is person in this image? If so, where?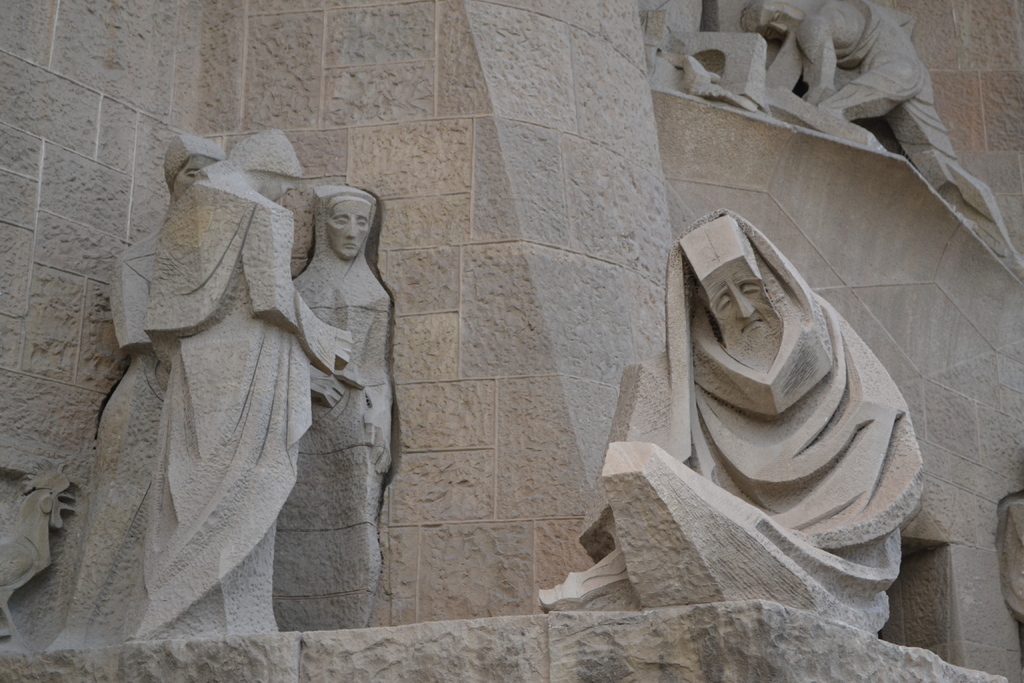
Yes, at BBox(539, 208, 925, 639).
